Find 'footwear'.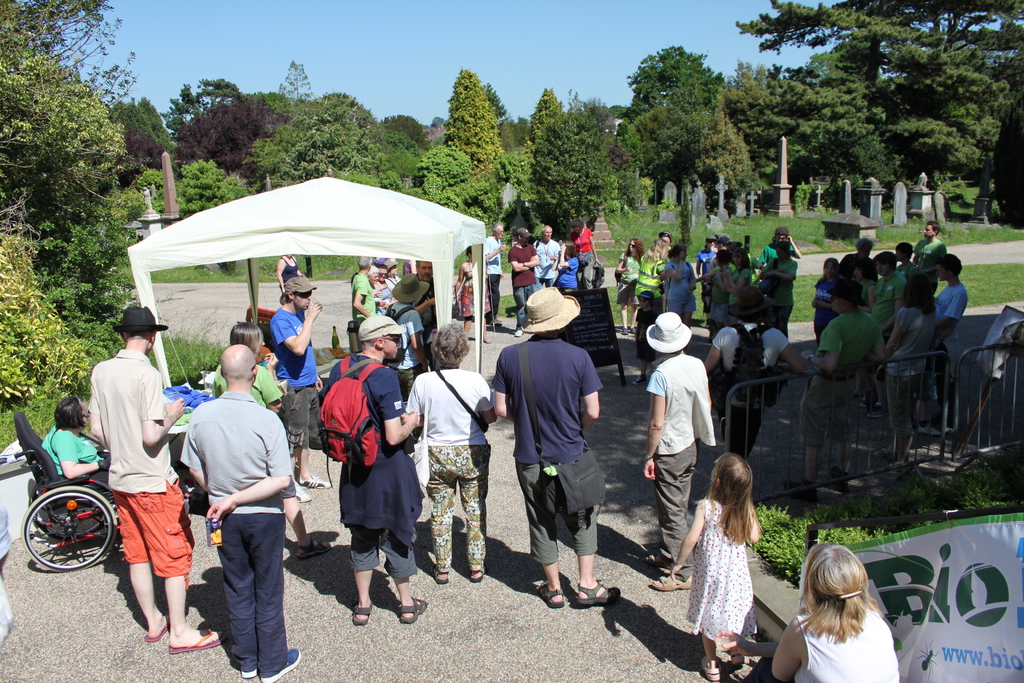
rect(647, 559, 702, 589).
